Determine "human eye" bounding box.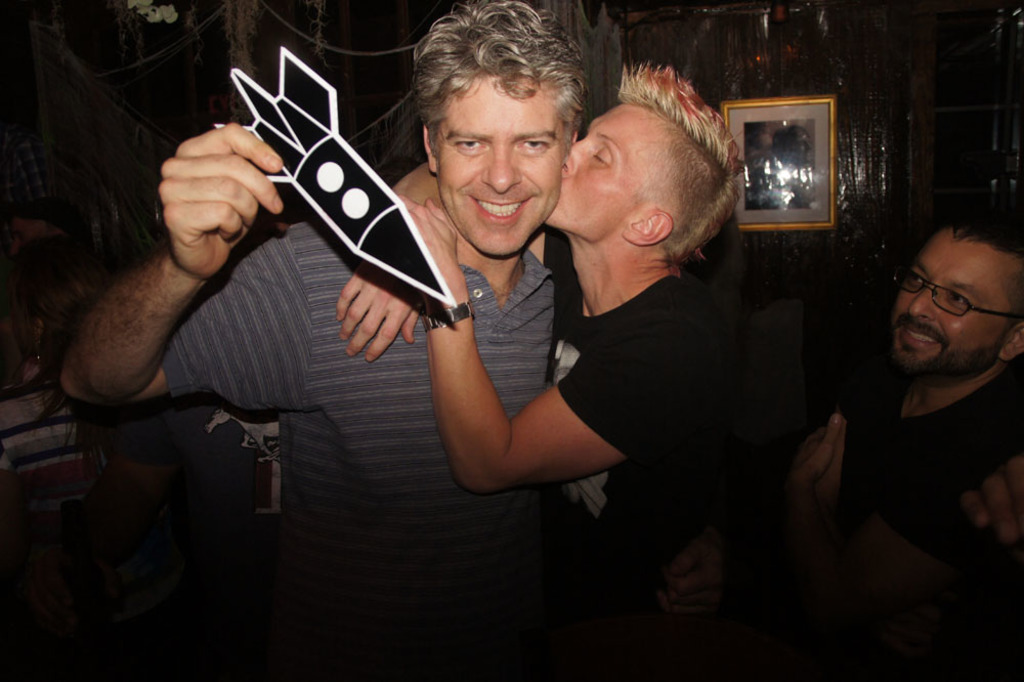
Determined: x1=910, y1=272, x2=931, y2=297.
